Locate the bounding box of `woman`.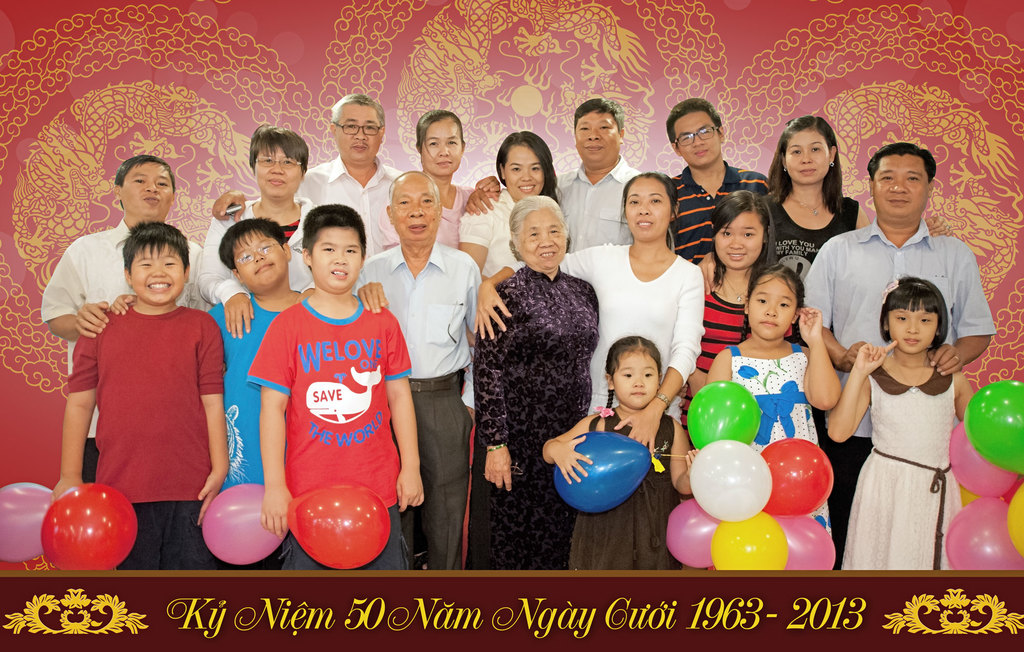
Bounding box: select_region(470, 171, 701, 464).
